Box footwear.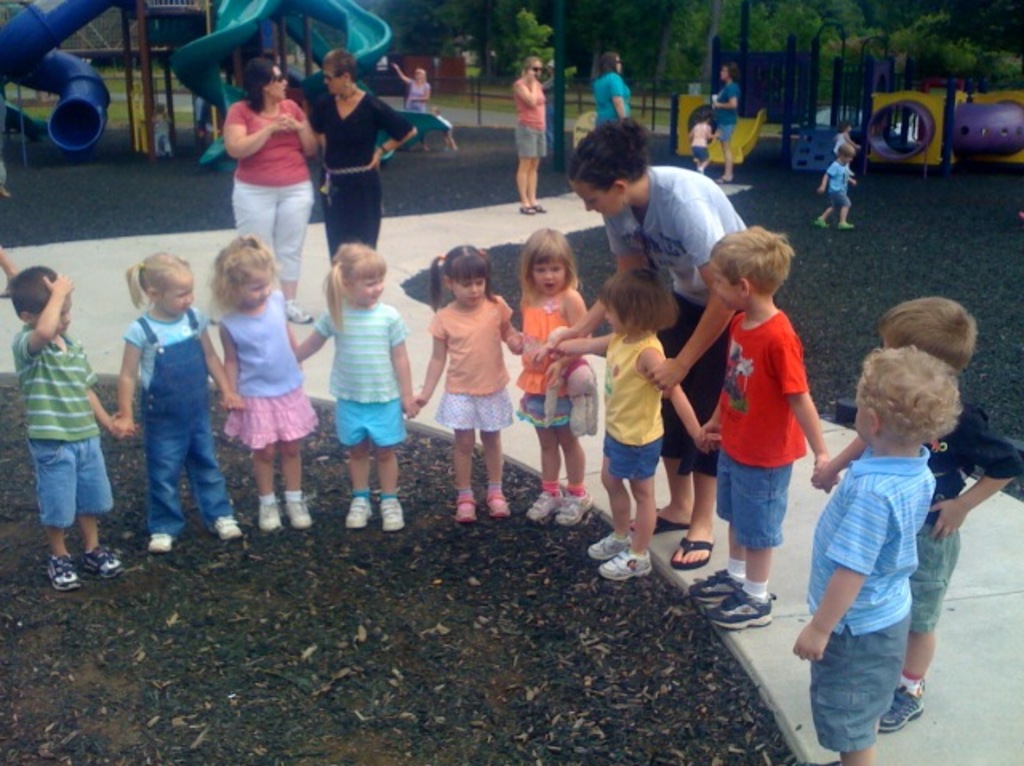
l=78, t=545, r=122, b=576.
